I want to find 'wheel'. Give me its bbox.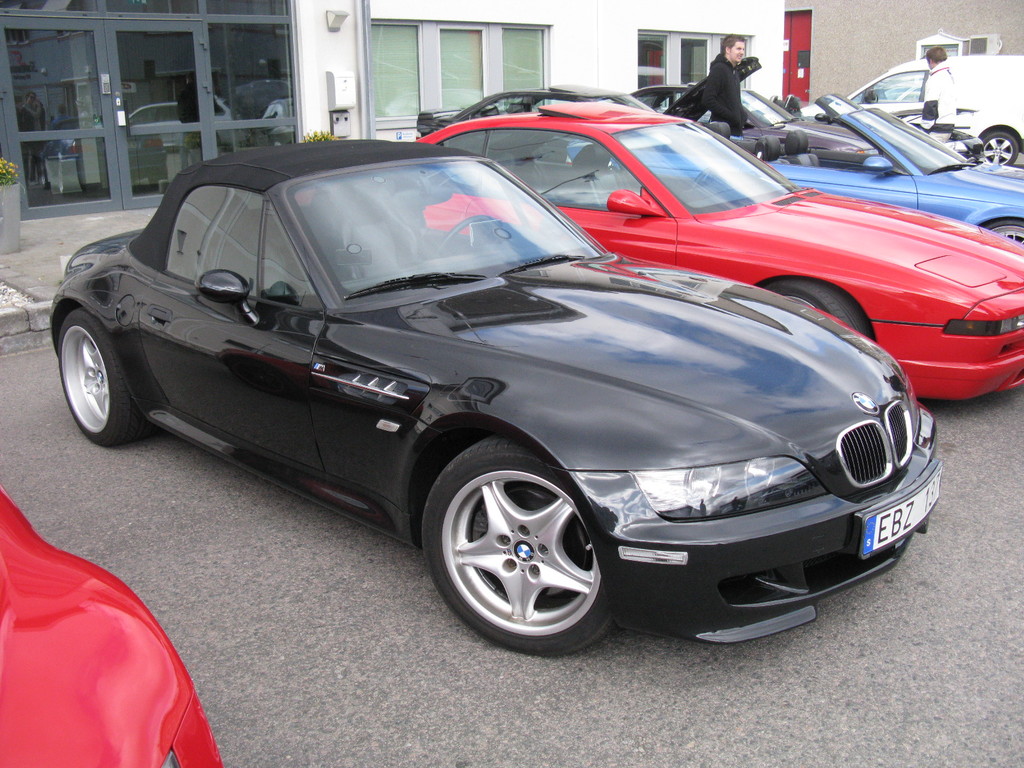
bbox=(986, 221, 1023, 250).
